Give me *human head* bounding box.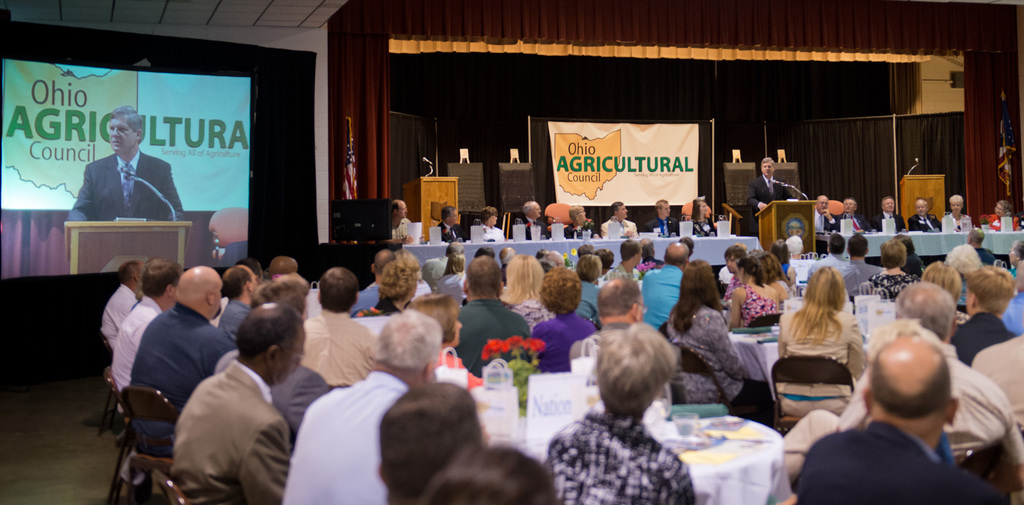
left=589, top=328, right=691, bottom=428.
